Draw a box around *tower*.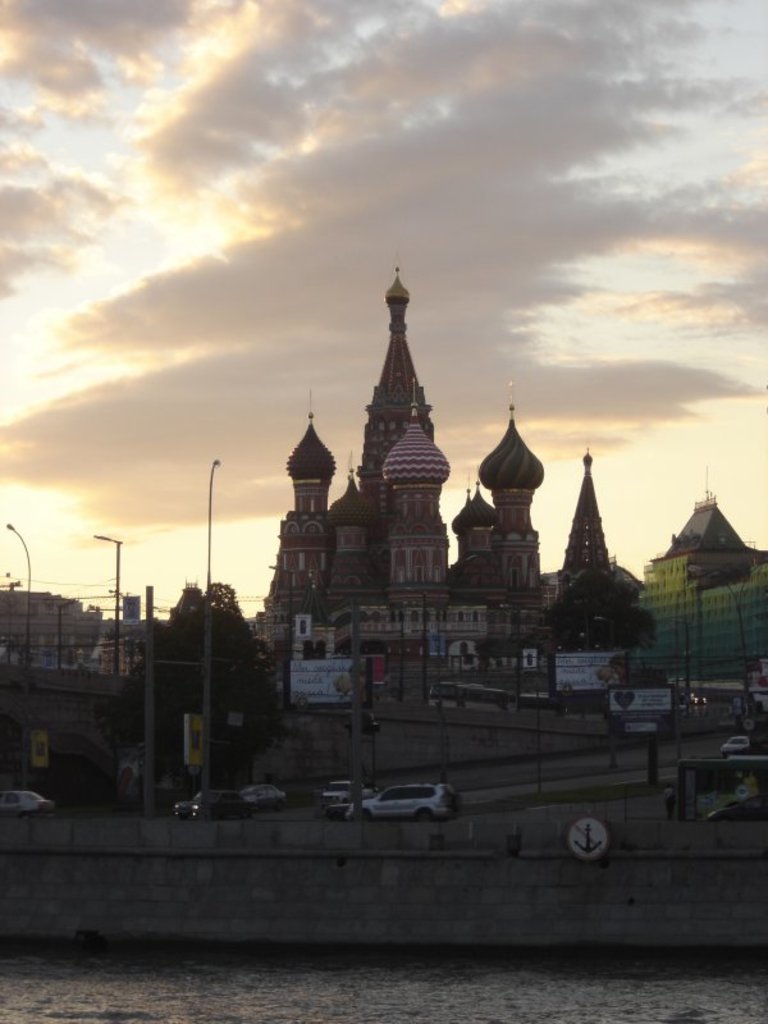
(left=559, top=460, right=614, bottom=588).
